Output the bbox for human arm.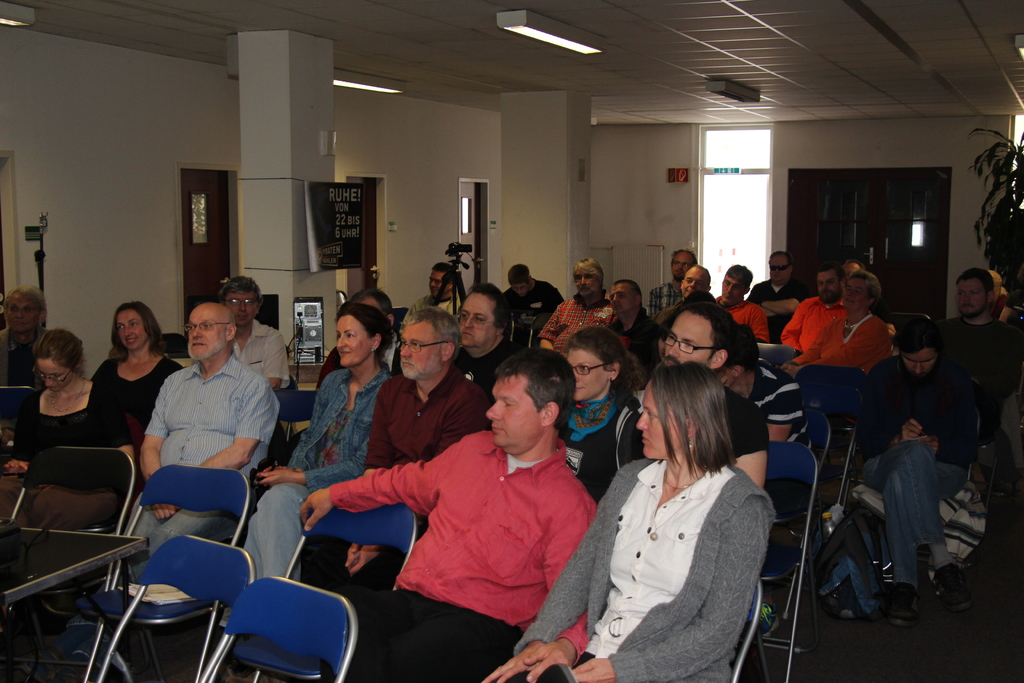
111 378 136 472.
